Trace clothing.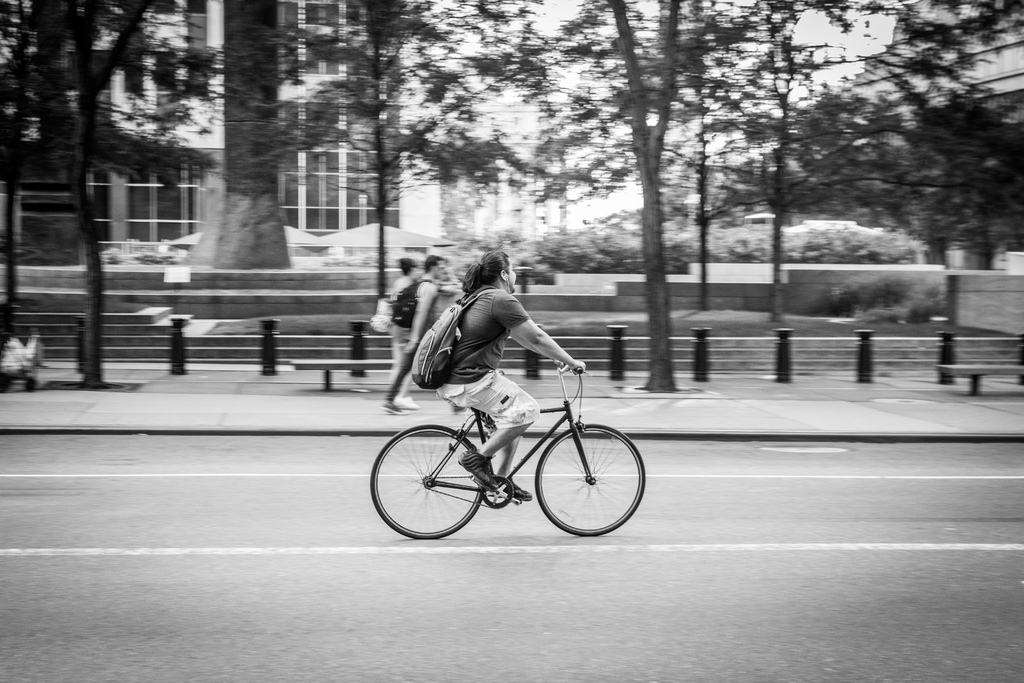
Traced to [389, 278, 413, 350].
